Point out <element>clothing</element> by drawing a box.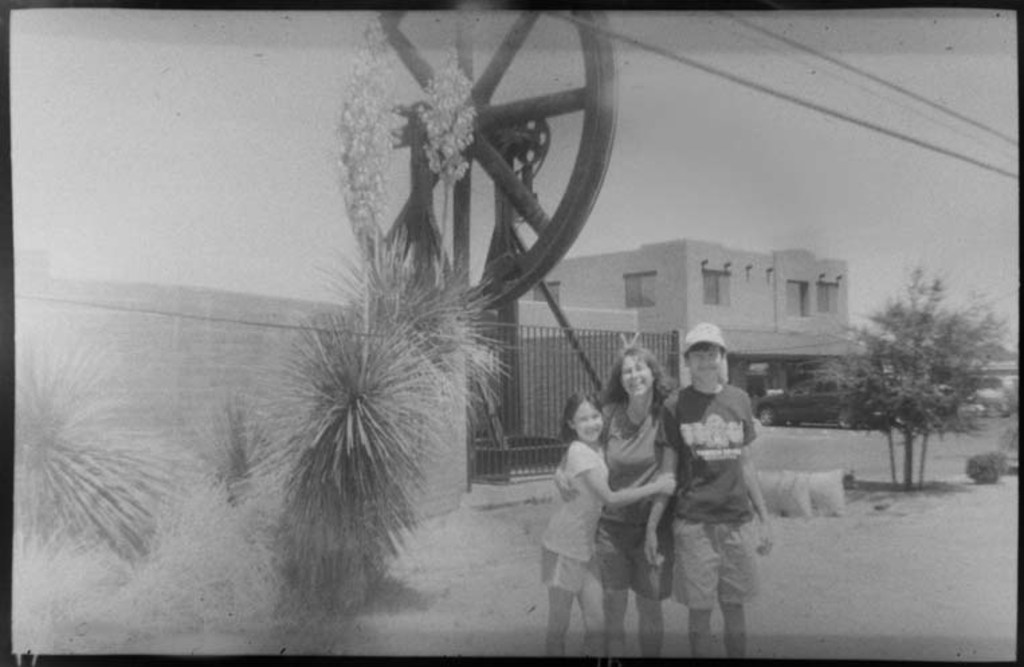
left=600, top=397, right=678, bottom=600.
